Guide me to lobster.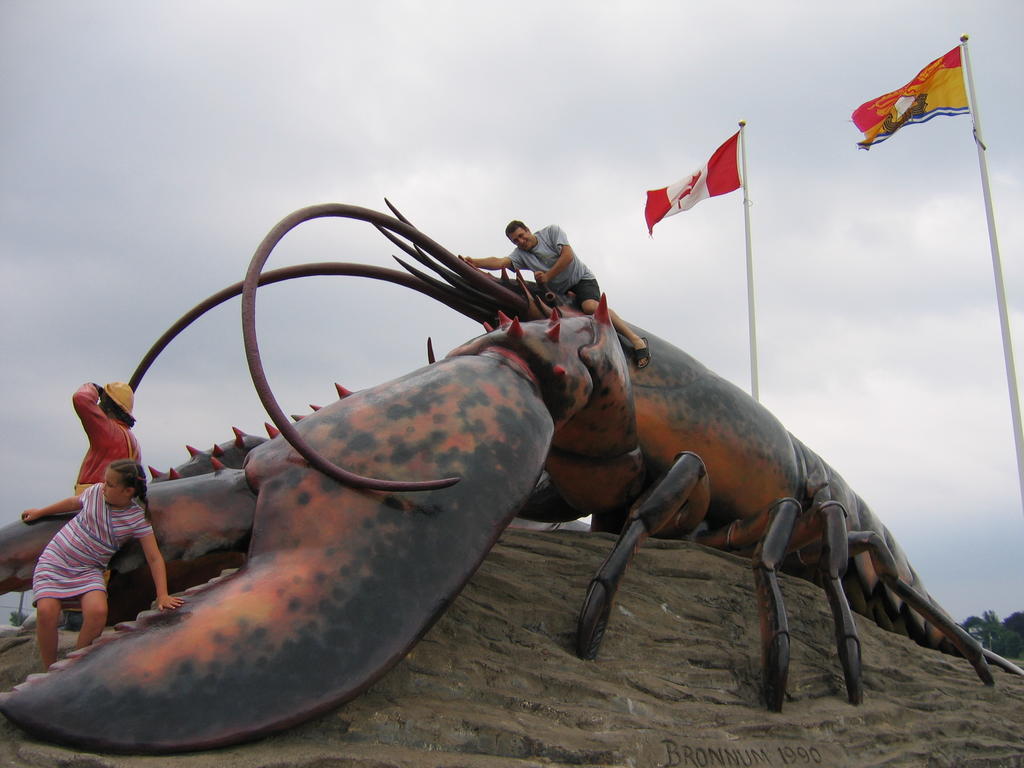
Guidance: bbox(0, 192, 1023, 756).
